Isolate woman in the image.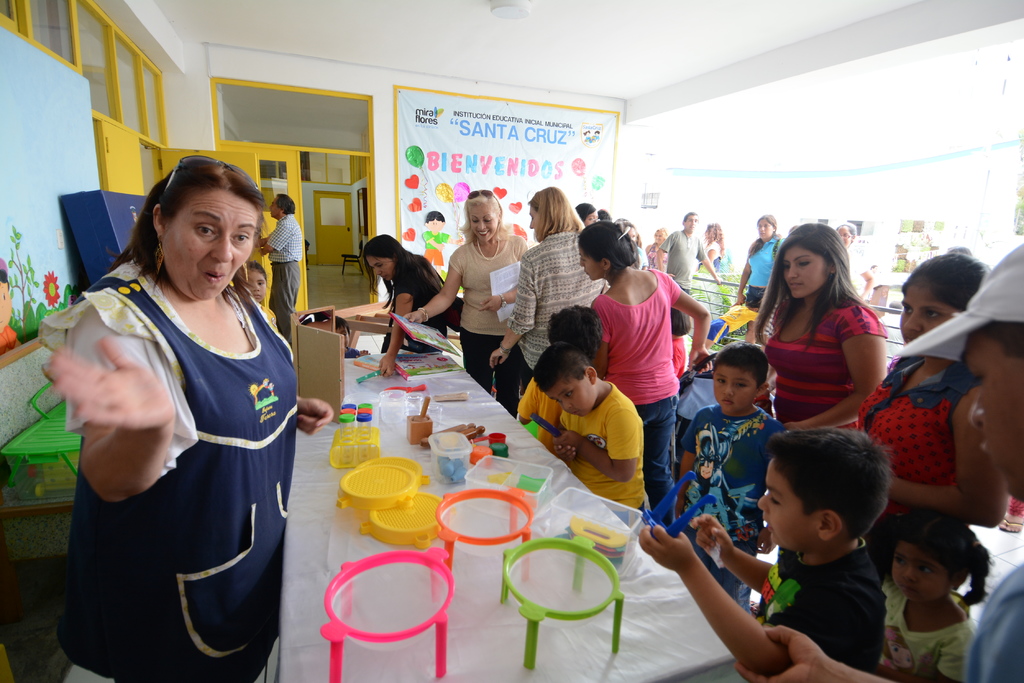
Isolated region: 623/220/643/245.
